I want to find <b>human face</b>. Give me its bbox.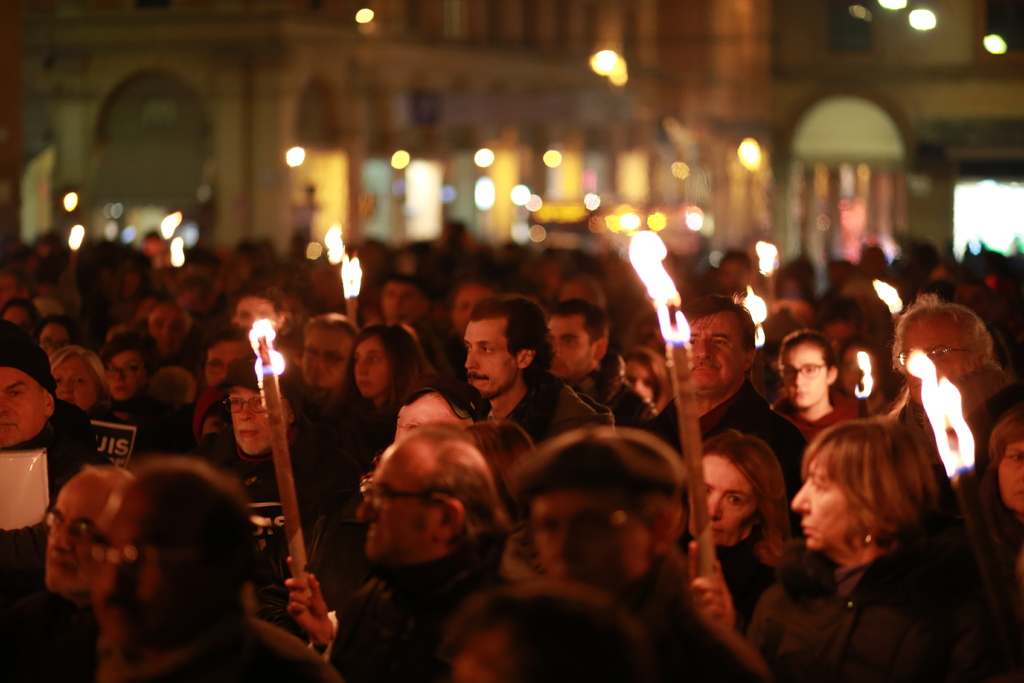
[543, 317, 590, 384].
